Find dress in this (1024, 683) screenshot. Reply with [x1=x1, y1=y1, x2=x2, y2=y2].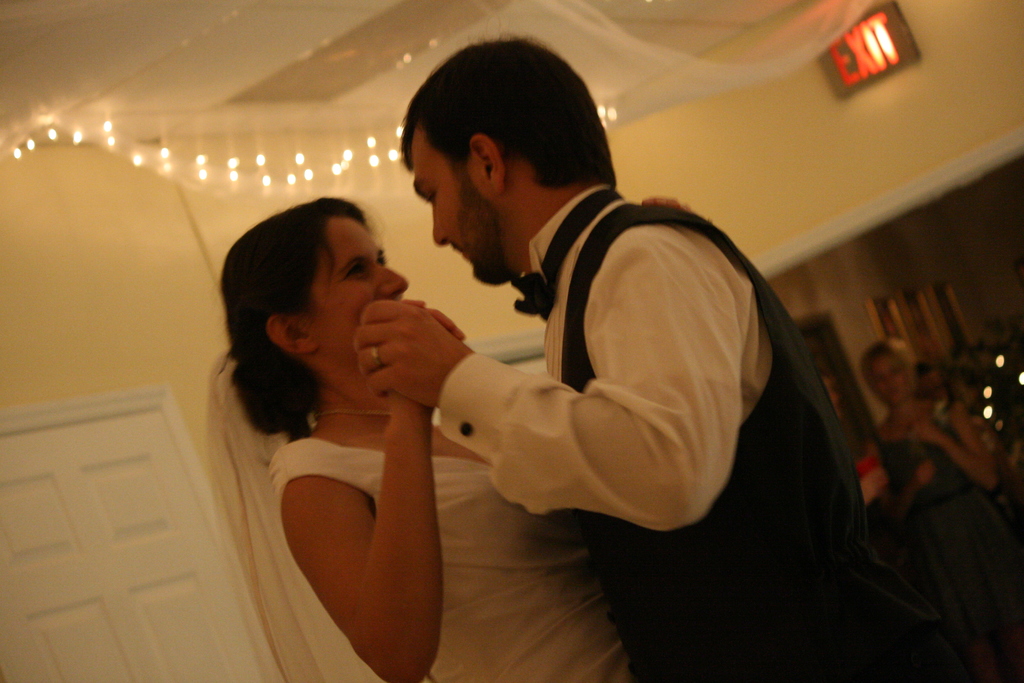
[x1=876, y1=400, x2=1023, y2=682].
